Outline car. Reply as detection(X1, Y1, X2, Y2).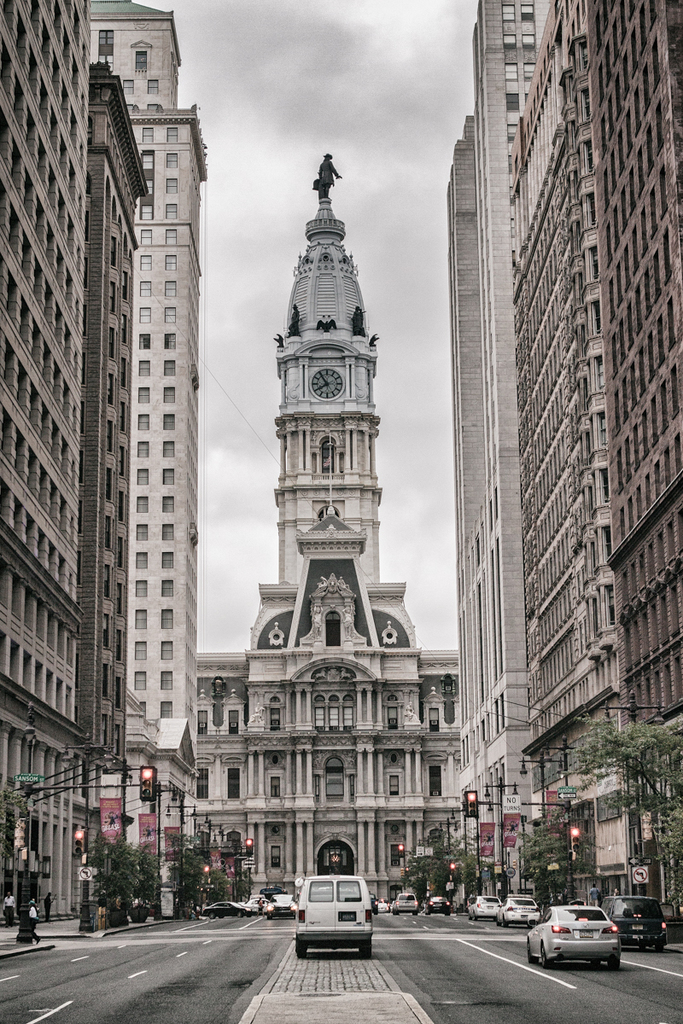
detection(371, 893, 380, 913).
